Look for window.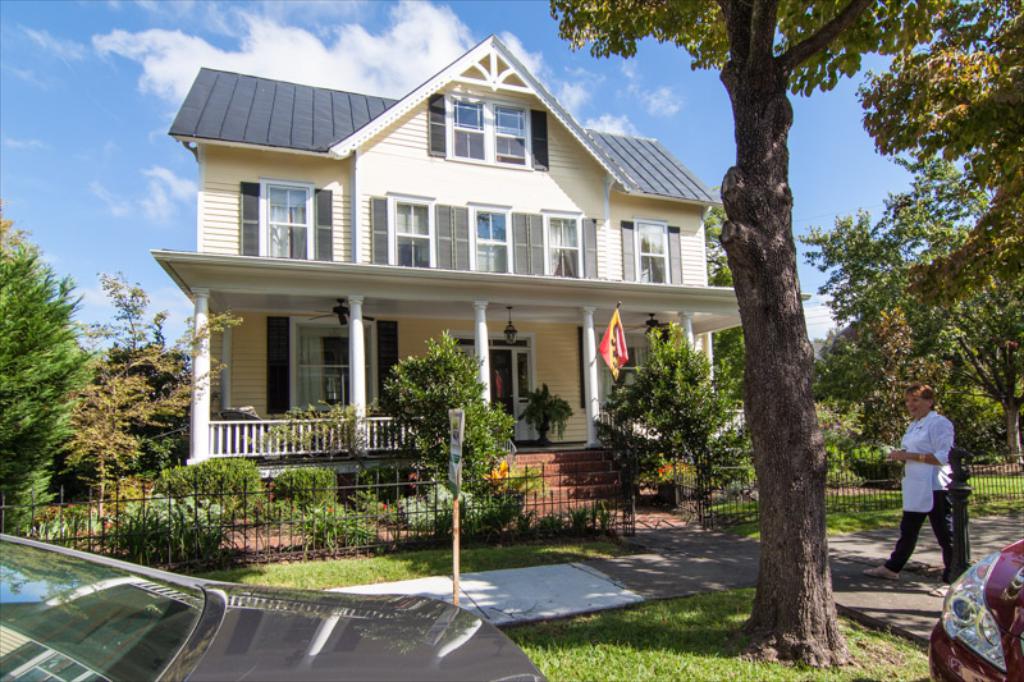
Found: 454,188,532,283.
